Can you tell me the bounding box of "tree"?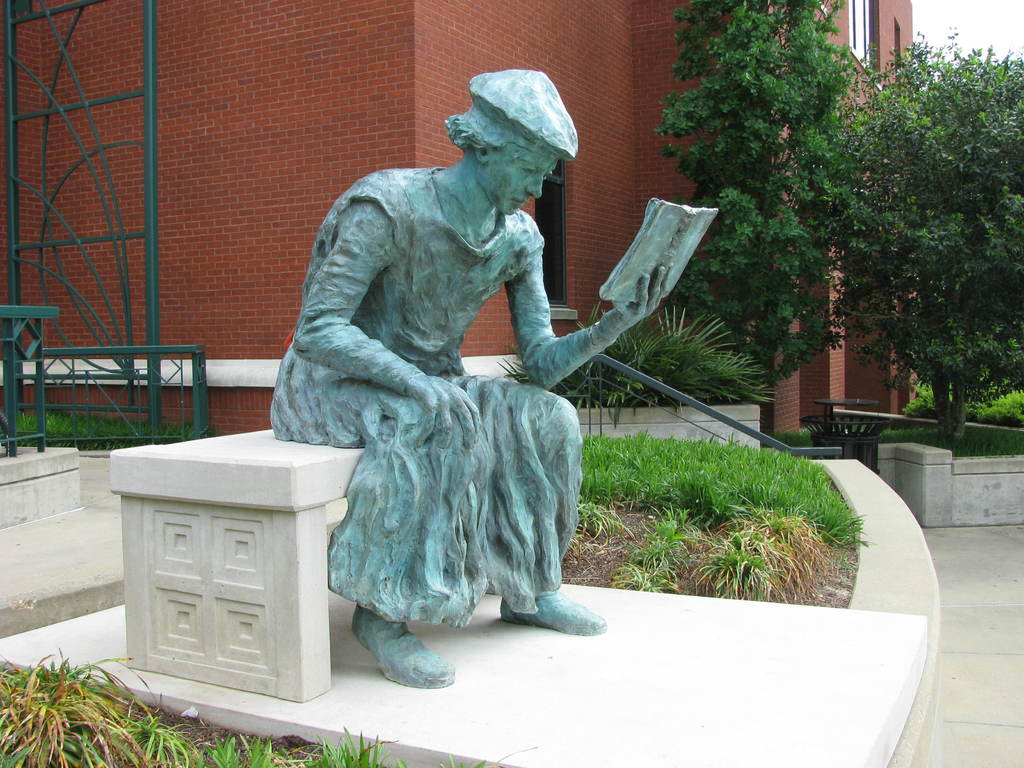
bbox=(512, 283, 776, 413).
